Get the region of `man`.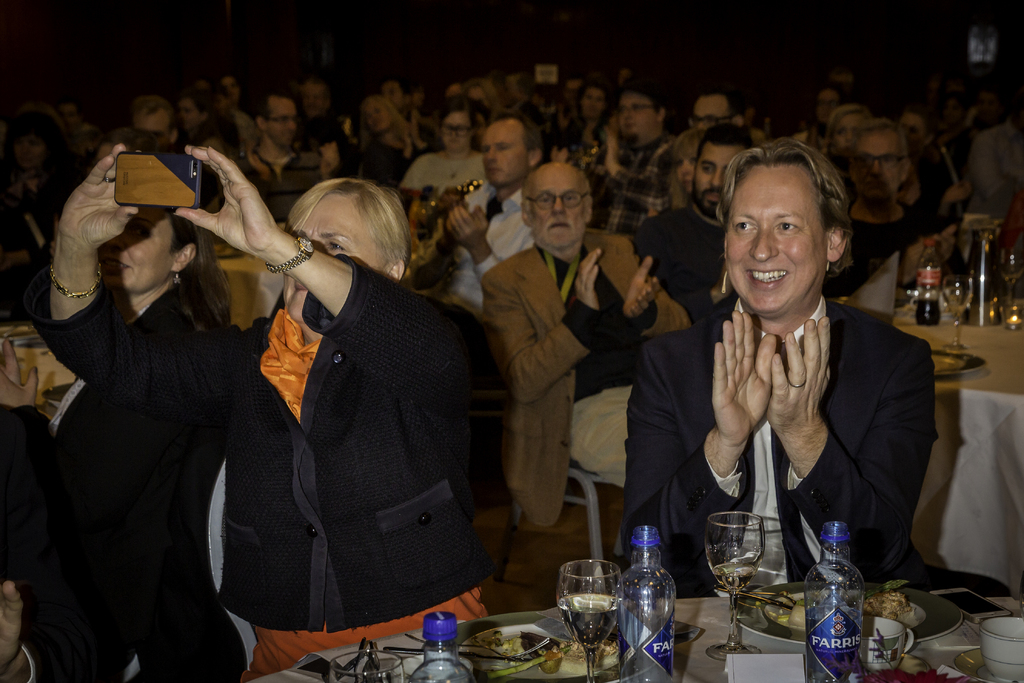
{"left": 620, "top": 133, "right": 925, "bottom": 600}.
